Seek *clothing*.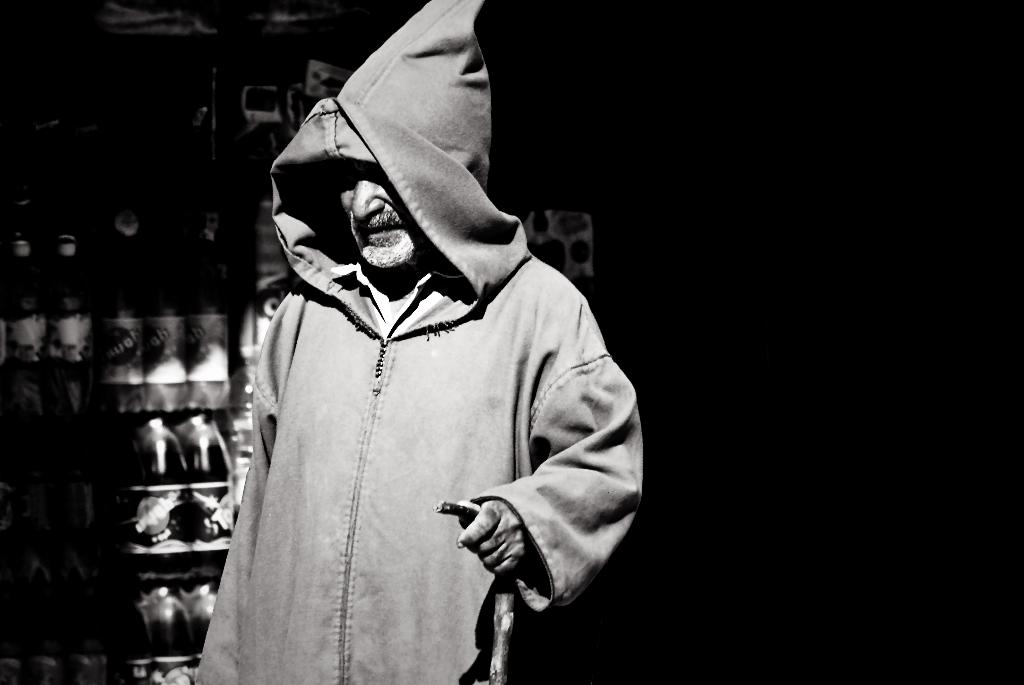
left=188, top=92, right=650, bottom=684.
